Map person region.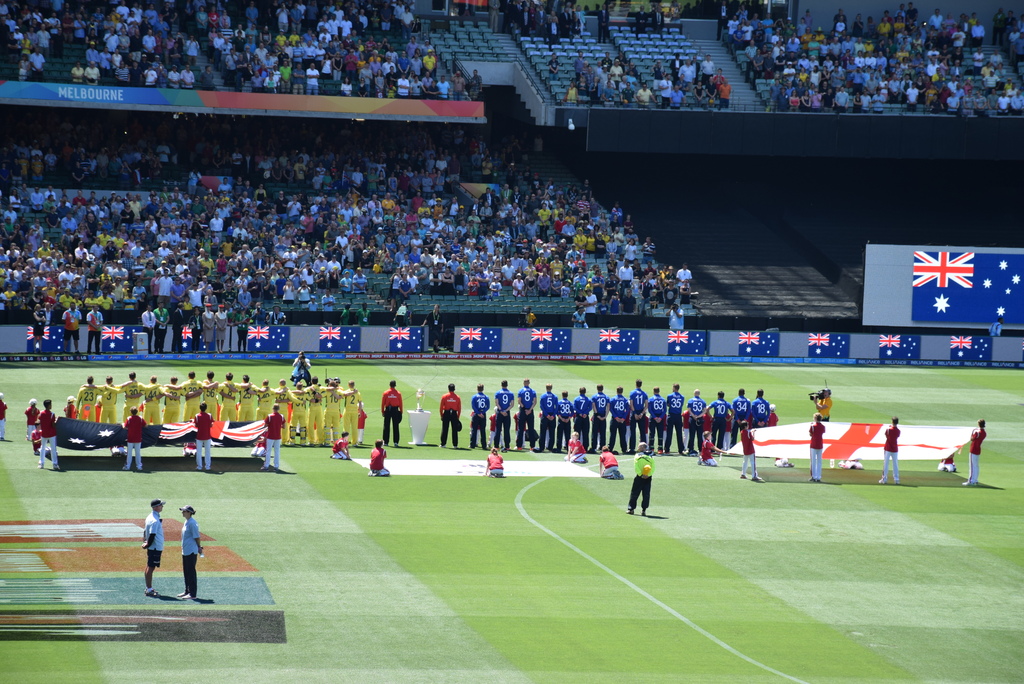
Mapped to [491,378,515,445].
